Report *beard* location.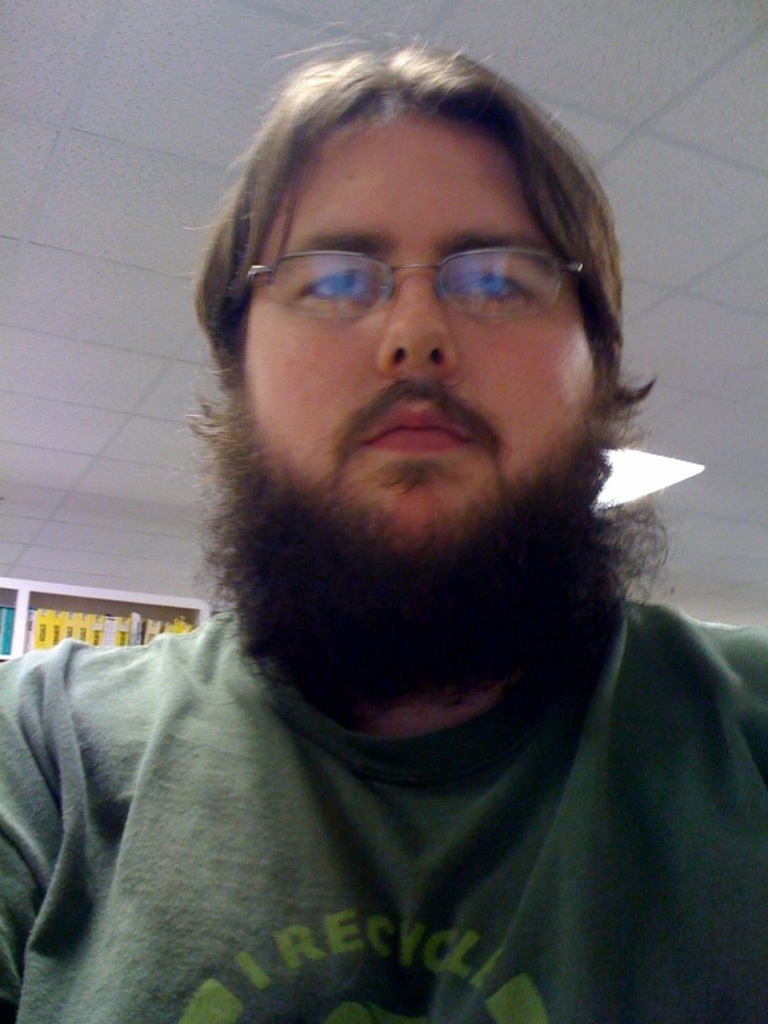
Report: [x1=202, y1=324, x2=622, y2=727].
